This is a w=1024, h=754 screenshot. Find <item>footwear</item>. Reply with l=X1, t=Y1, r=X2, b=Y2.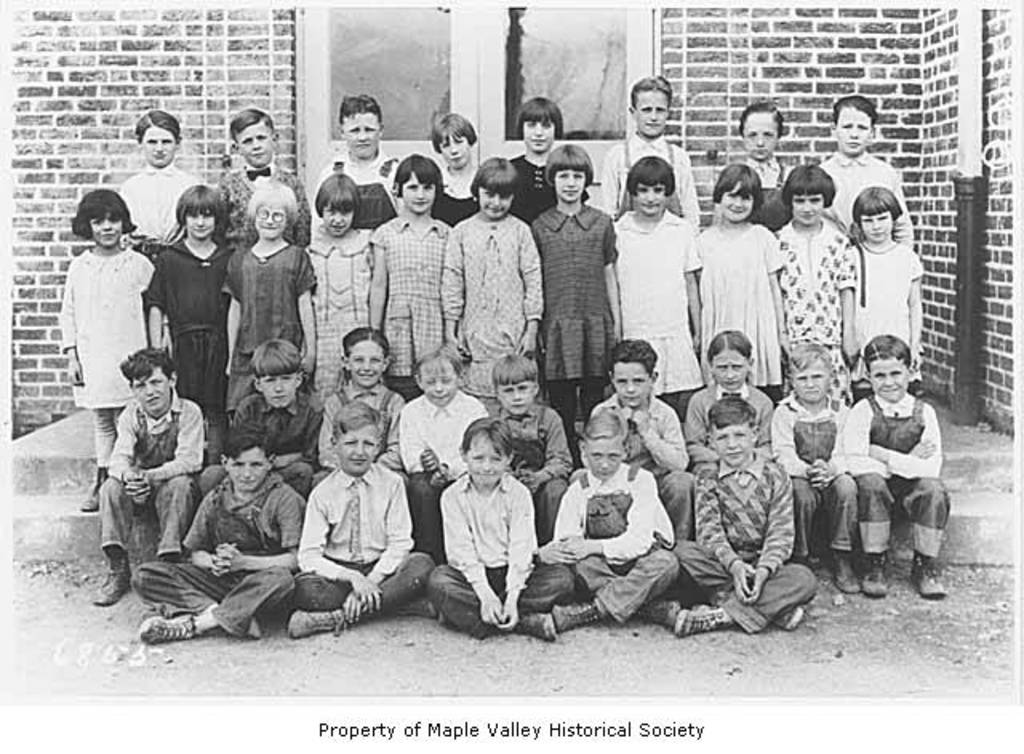
l=552, t=600, r=597, b=631.
